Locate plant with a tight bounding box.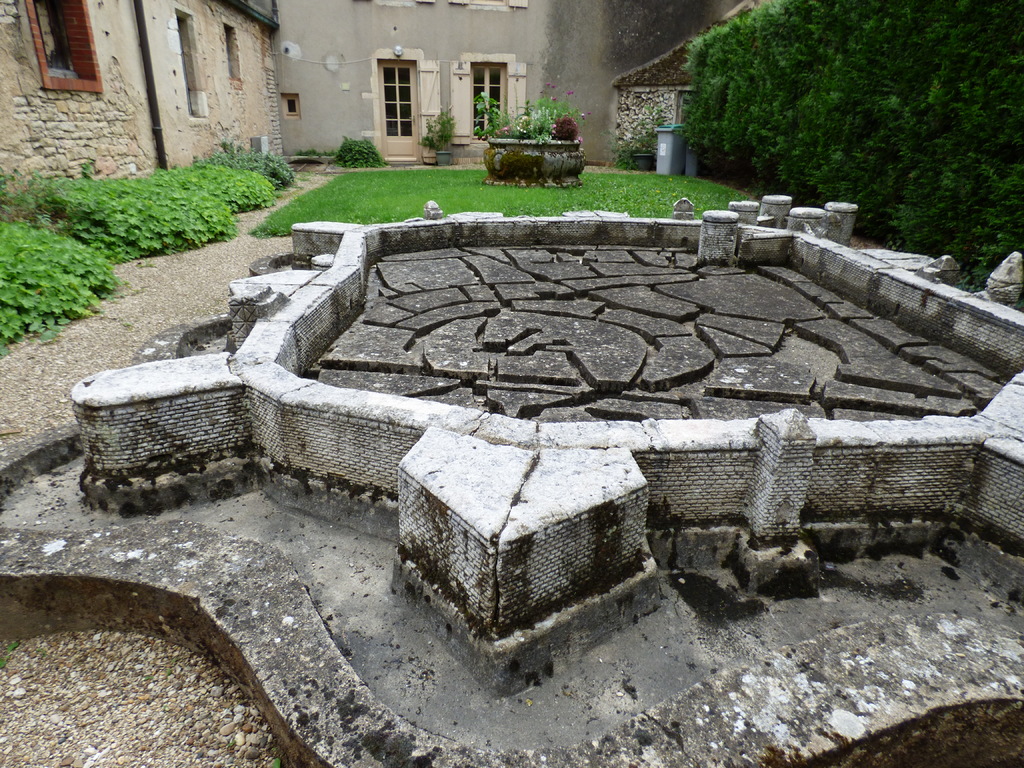
[438, 108, 458, 150].
